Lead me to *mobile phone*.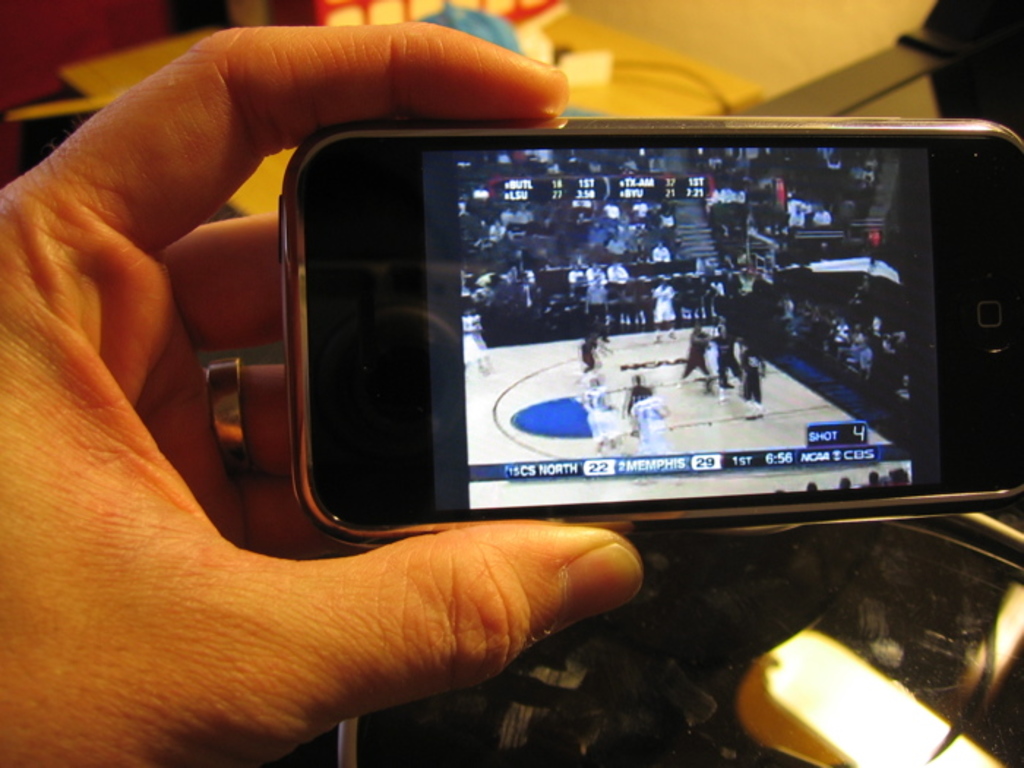
Lead to 279:121:1023:553.
